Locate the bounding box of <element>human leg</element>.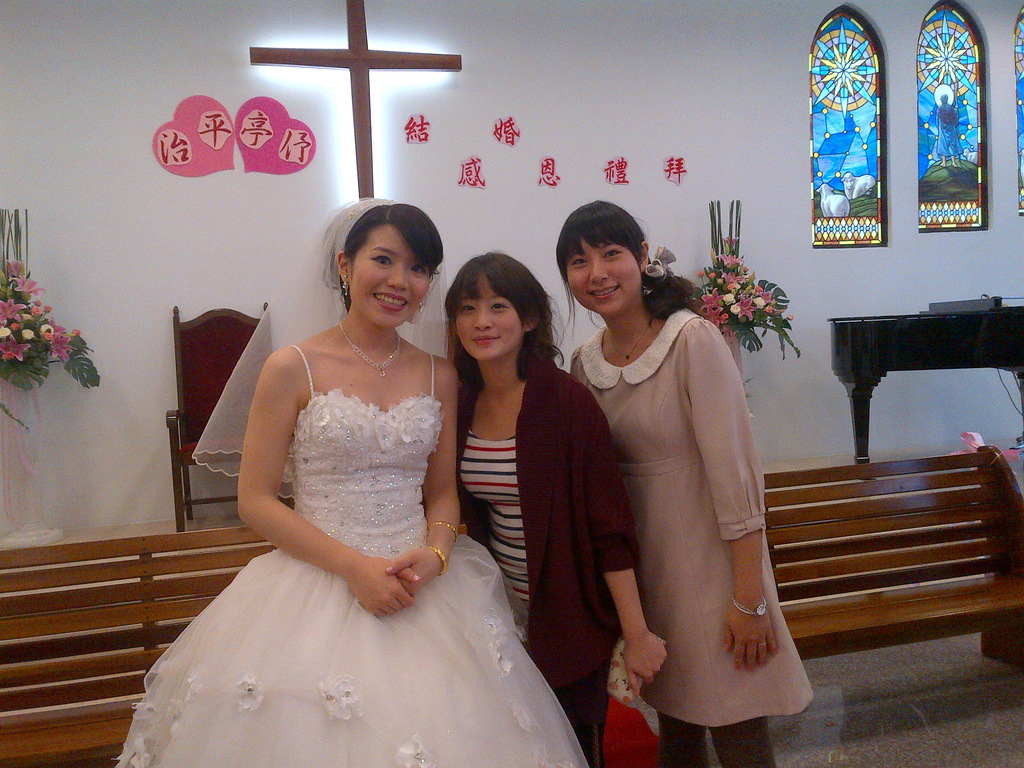
Bounding box: <box>649,512,705,767</box>.
